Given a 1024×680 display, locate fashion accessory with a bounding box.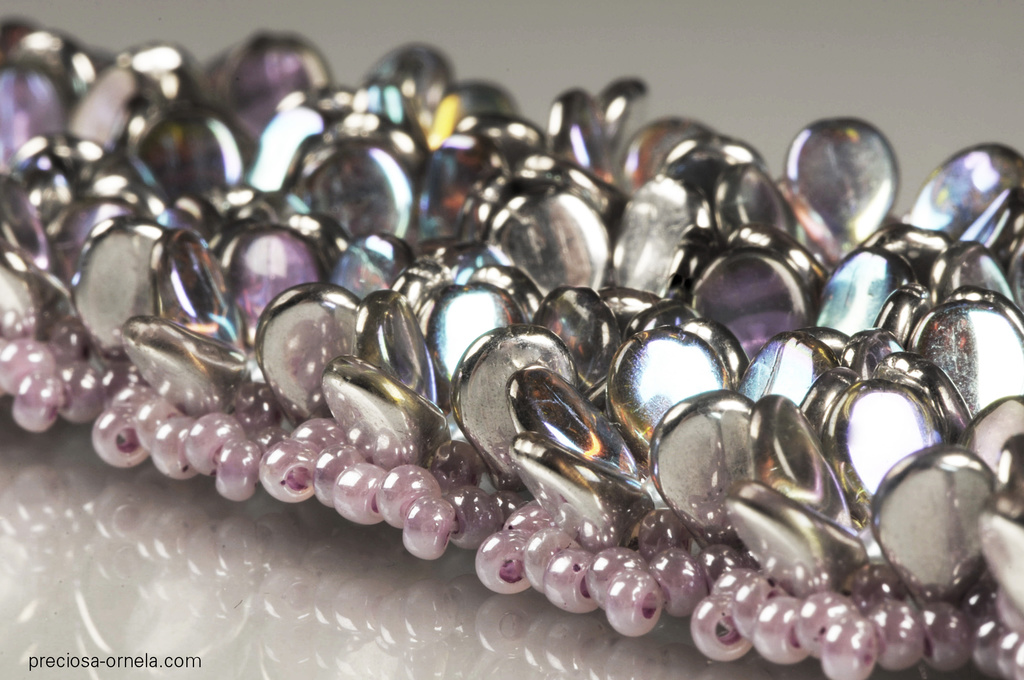
Located: BBox(0, 10, 1023, 679).
